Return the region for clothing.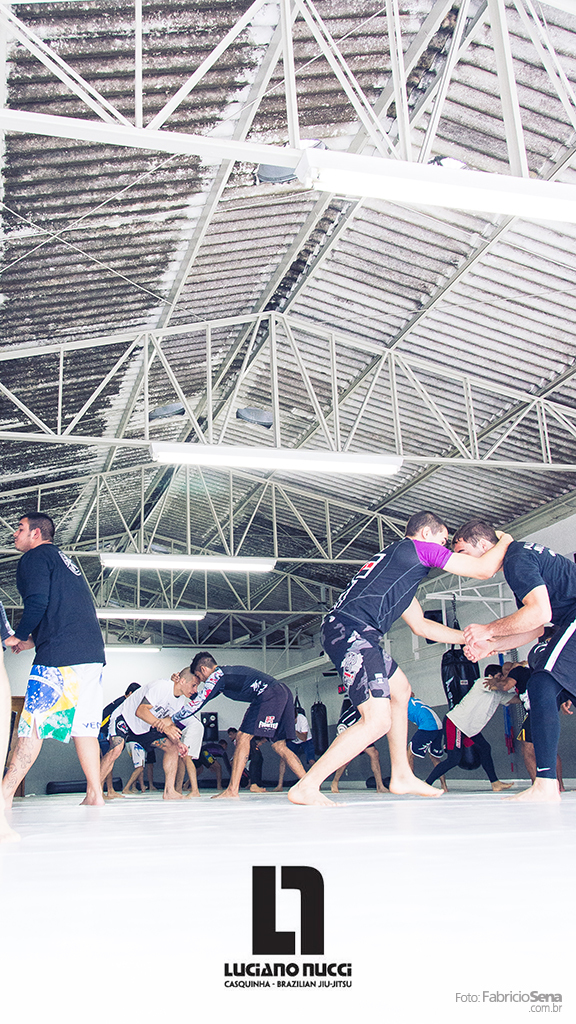
select_region(526, 610, 574, 709).
